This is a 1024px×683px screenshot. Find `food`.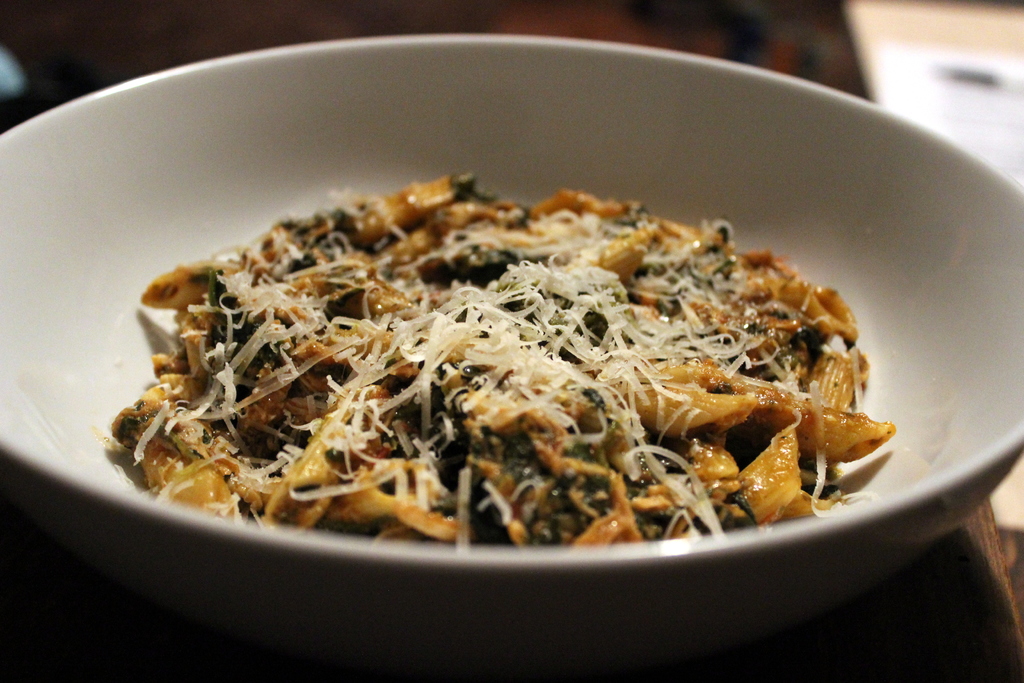
Bounding box: detection(153, 151, 899, 555).
